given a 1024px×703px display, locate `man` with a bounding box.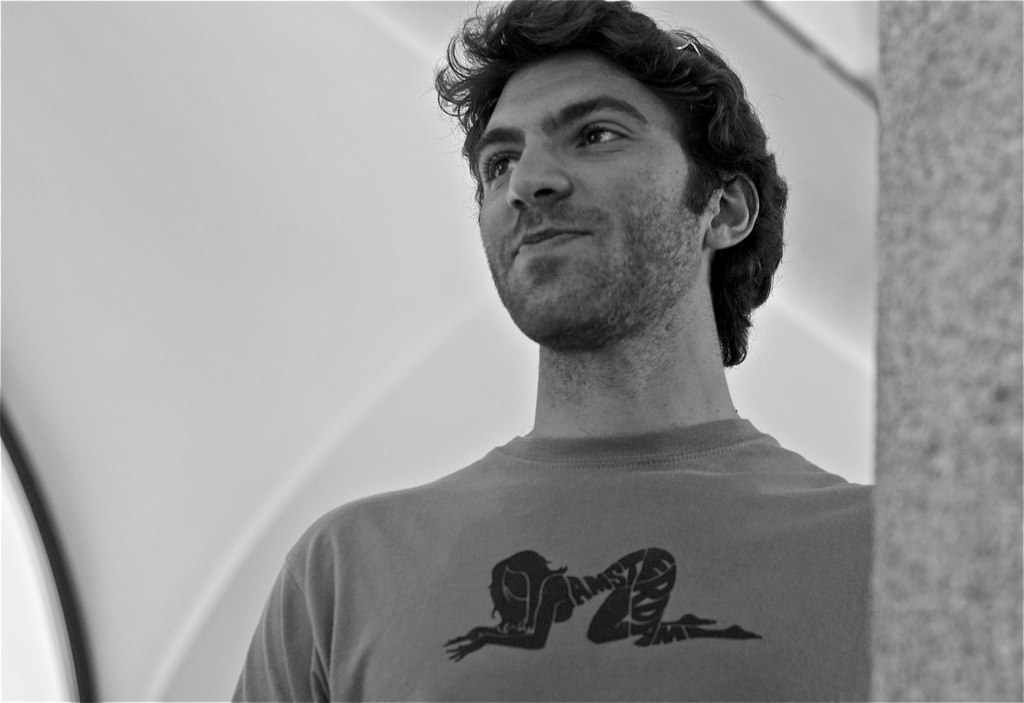
Located: <box>231,0,873,702</box>.
